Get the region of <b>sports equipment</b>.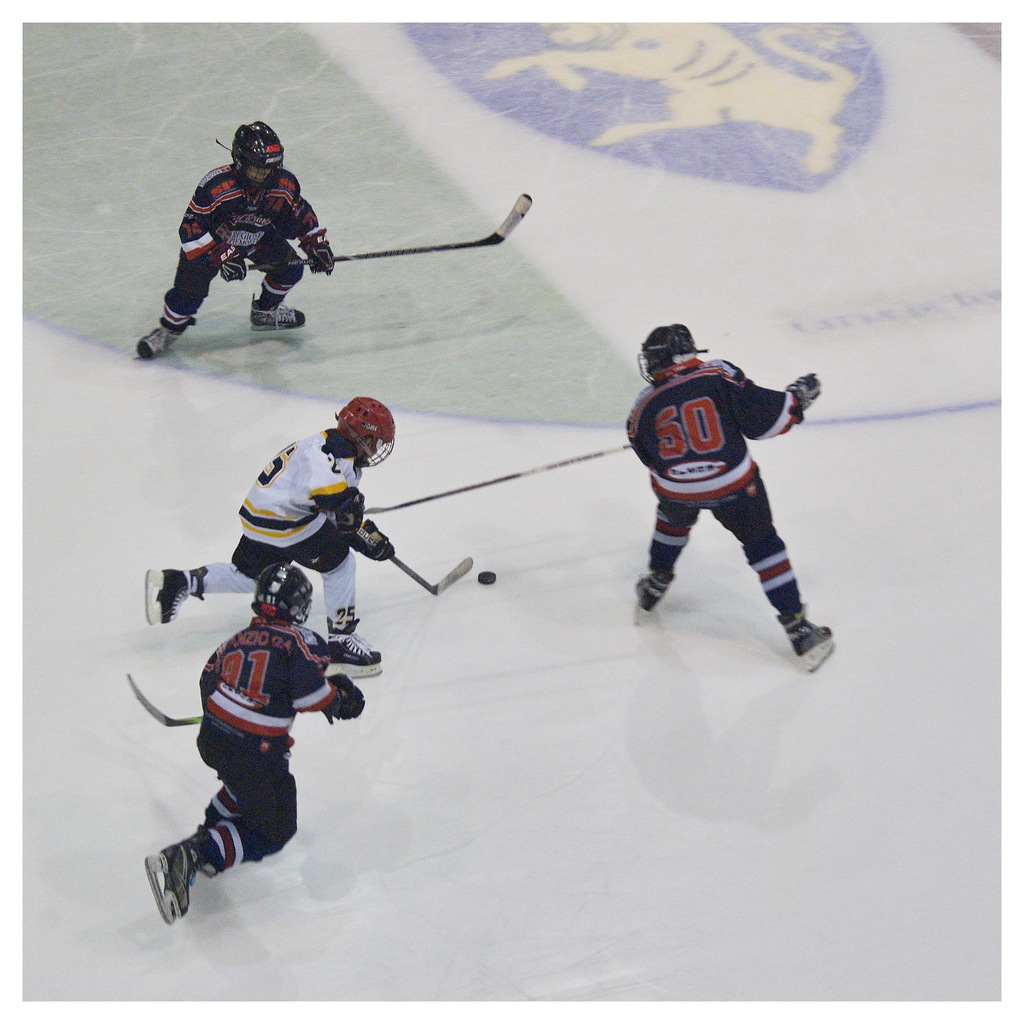
(634,573,672,621).
